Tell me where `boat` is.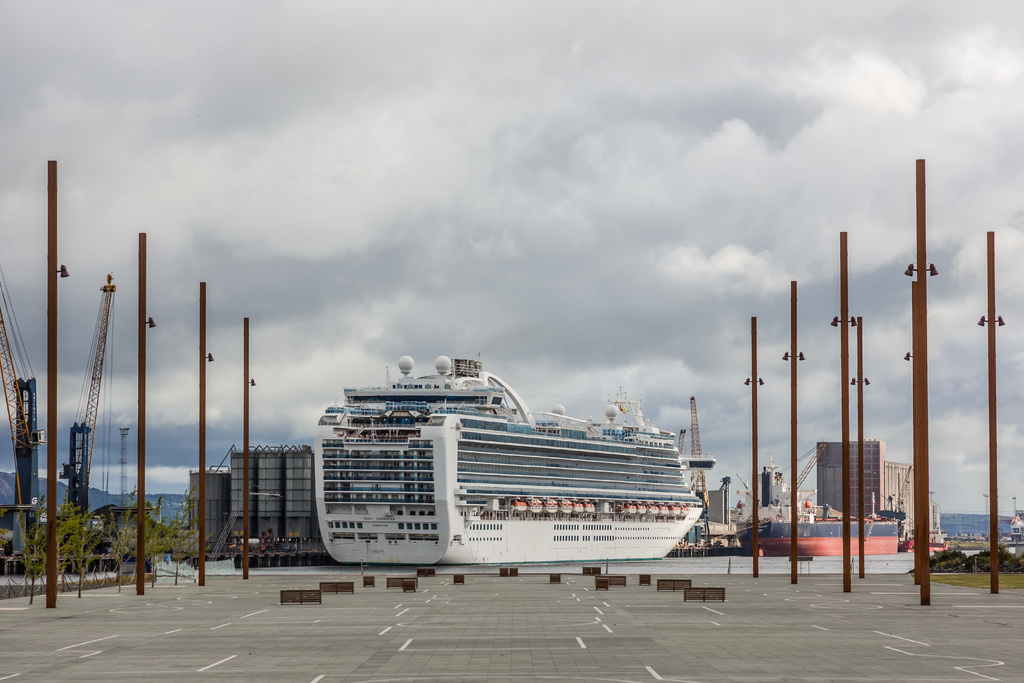
`boat` is at {"x1": 998, "y1": 500, "x2": 1023, "y2": 584}.
